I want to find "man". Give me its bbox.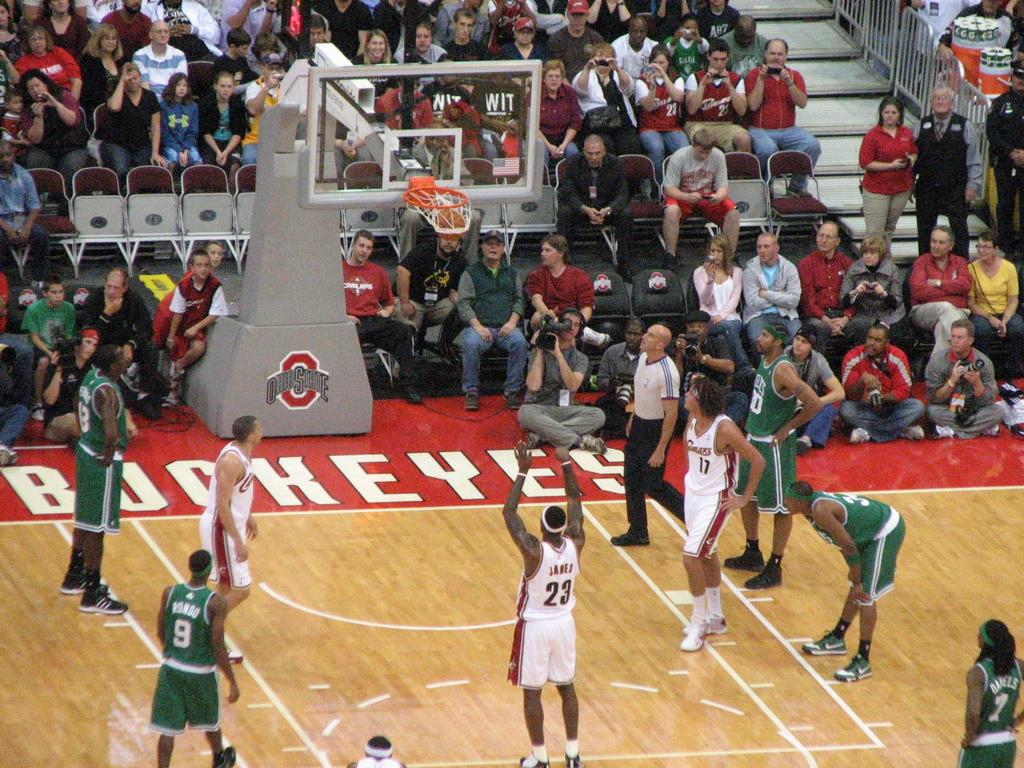
[left=781, top=479, right=906, bottom=680].
